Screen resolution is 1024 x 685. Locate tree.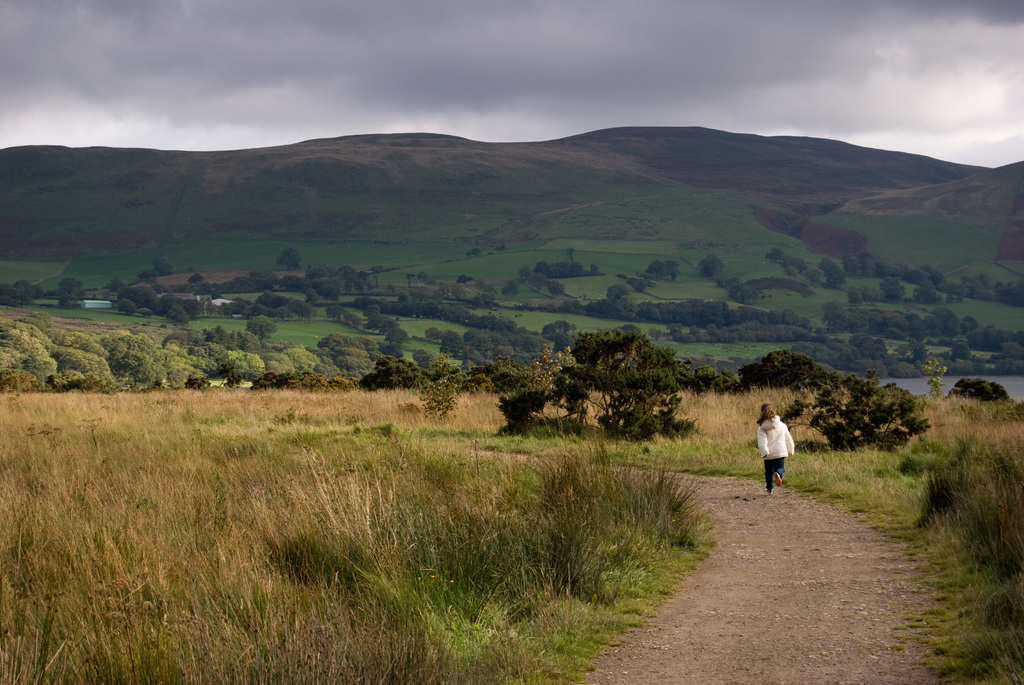
<box>157,261,173,278</box>.
